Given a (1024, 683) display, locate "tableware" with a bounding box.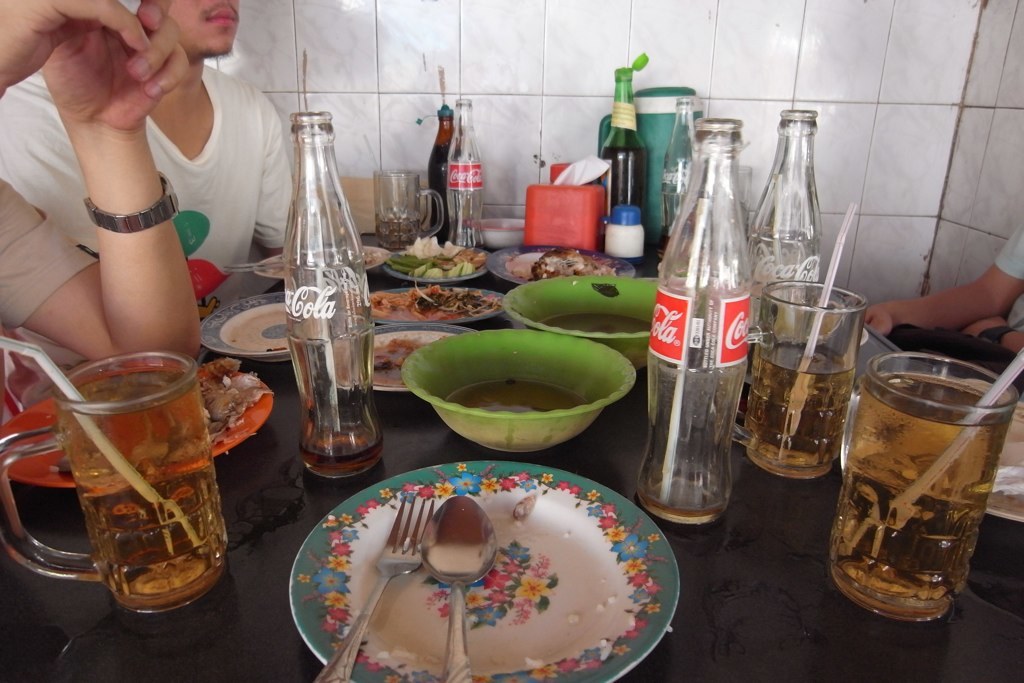
Located: 200, 287, 328, 364.
